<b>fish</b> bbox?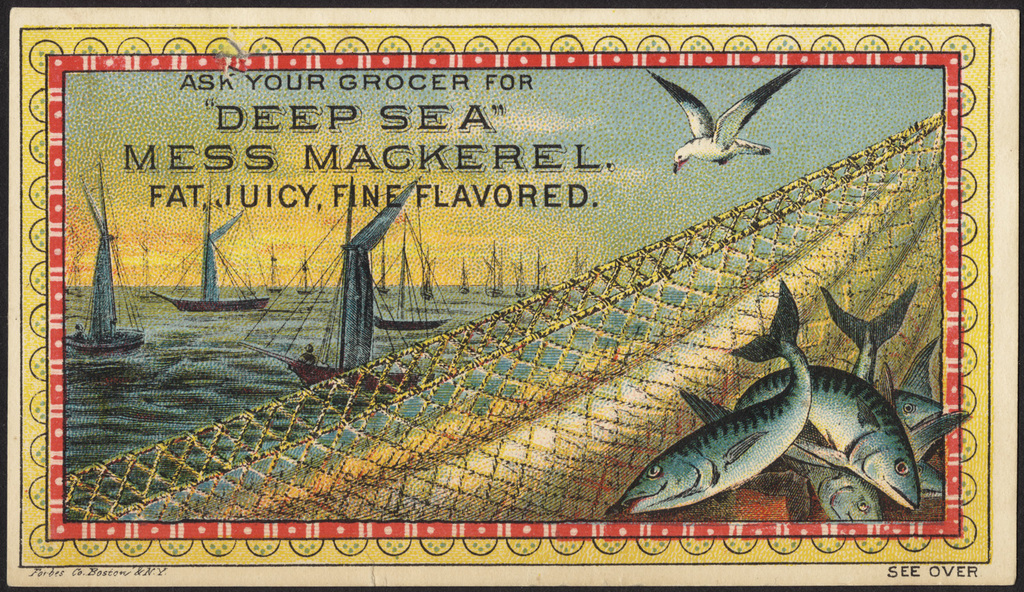
[735,366,919,513]
